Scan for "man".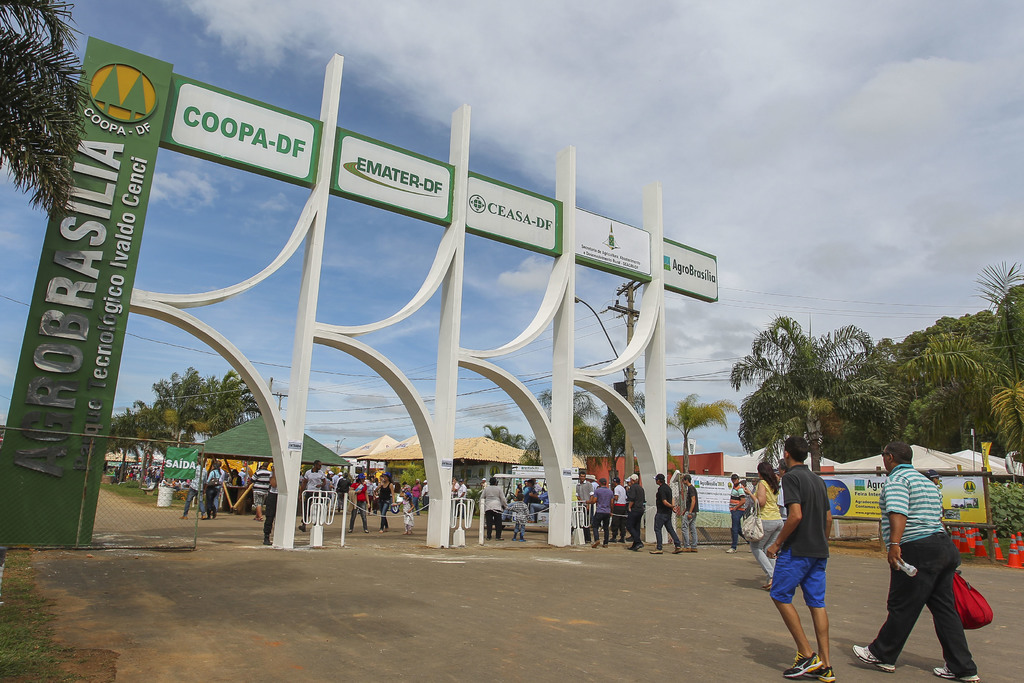
Scan result: 850,441,980,682.
